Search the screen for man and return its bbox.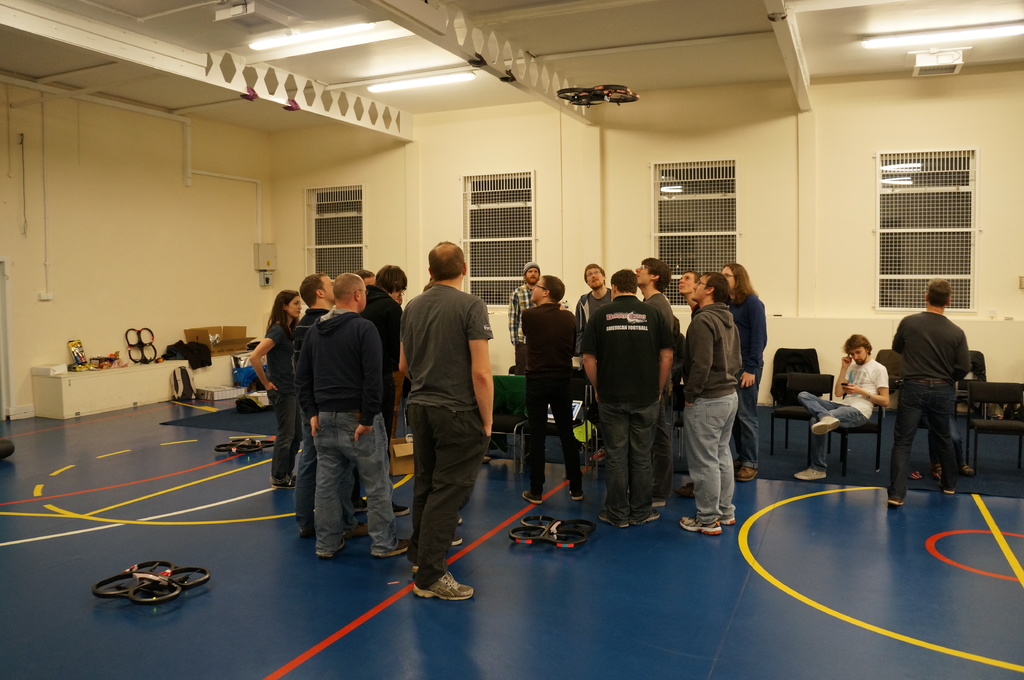
Found: Rect(788, 324, 888, 487).
